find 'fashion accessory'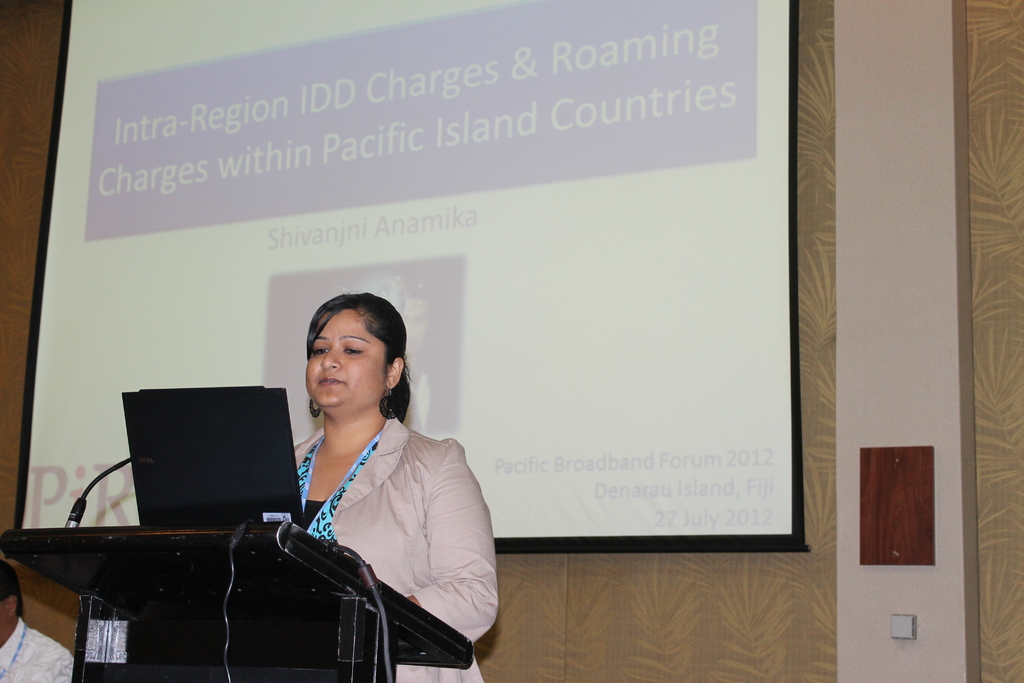
x1=0, y1=623, x2=26, y2=675
